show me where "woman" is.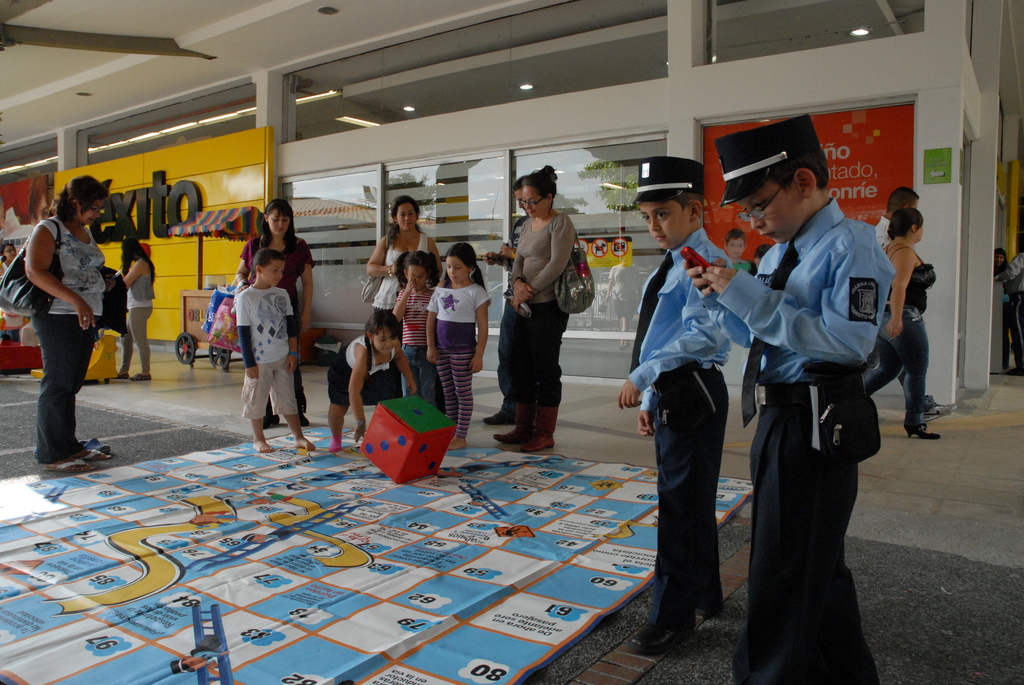
"woman" is at x1=367, y1=194, x2=447, y2=314.
